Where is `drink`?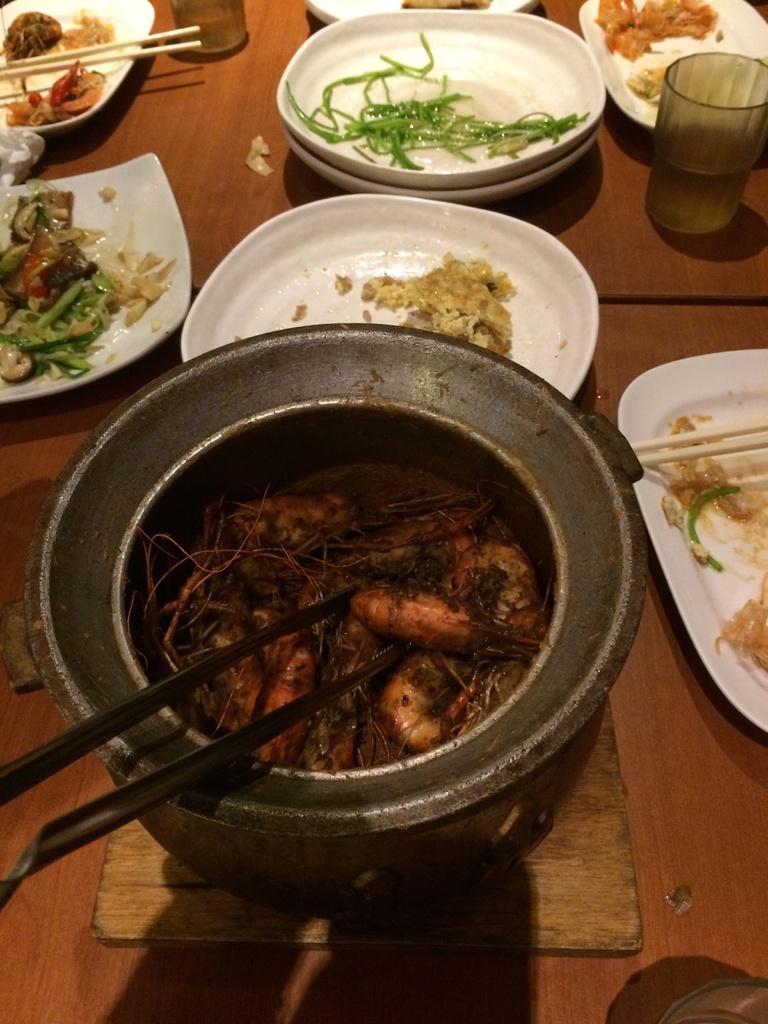
BBox(646, 133, 751, 238).
